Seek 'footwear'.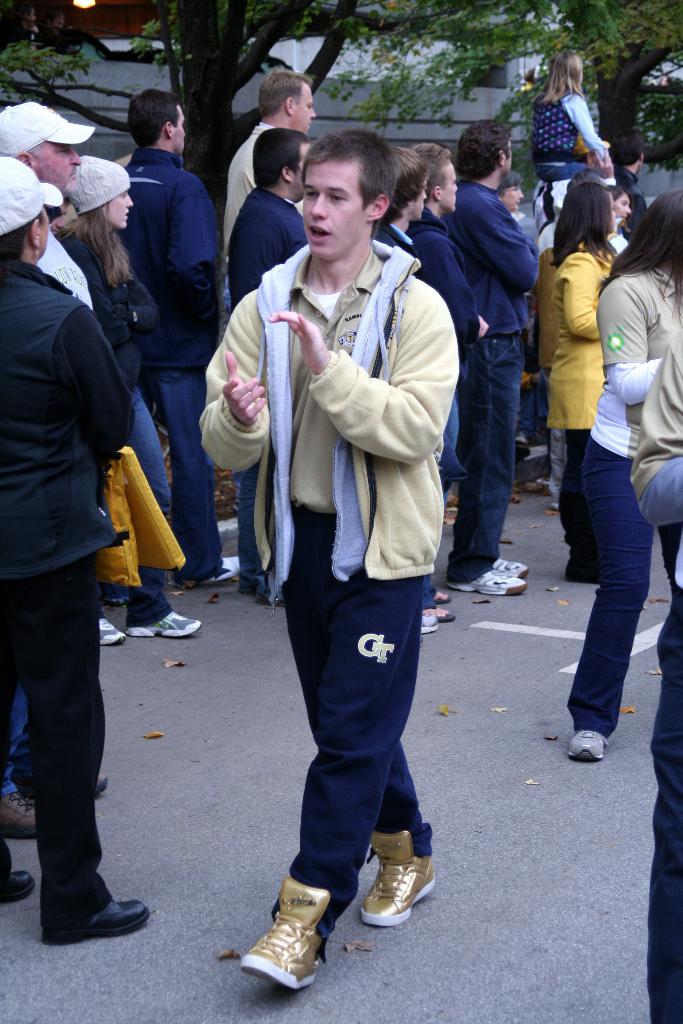
bbox(96, 614, 120, 652).
